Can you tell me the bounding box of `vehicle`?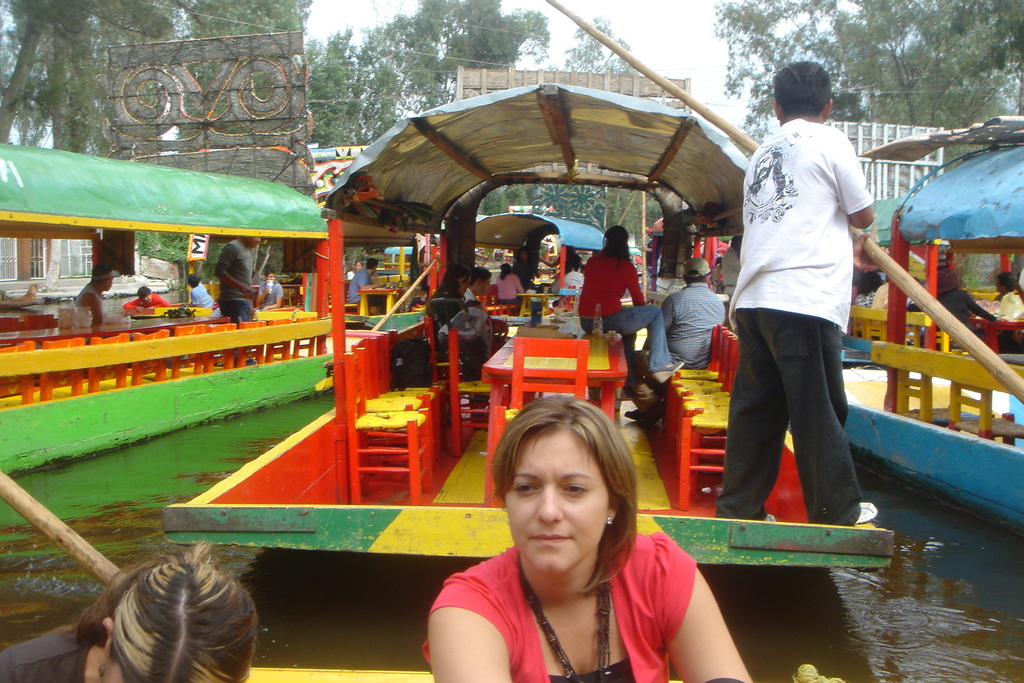
locate(154, 76, 895, 571).
